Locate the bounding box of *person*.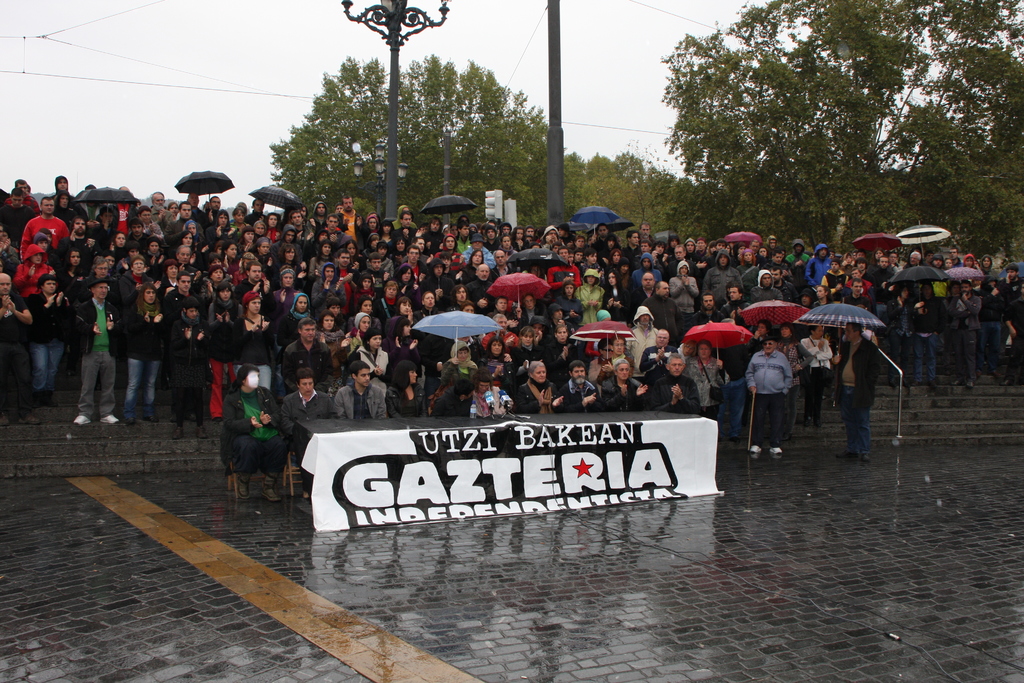
Bounding box: (x1=952, y1=247, x2=963, y2=276).
